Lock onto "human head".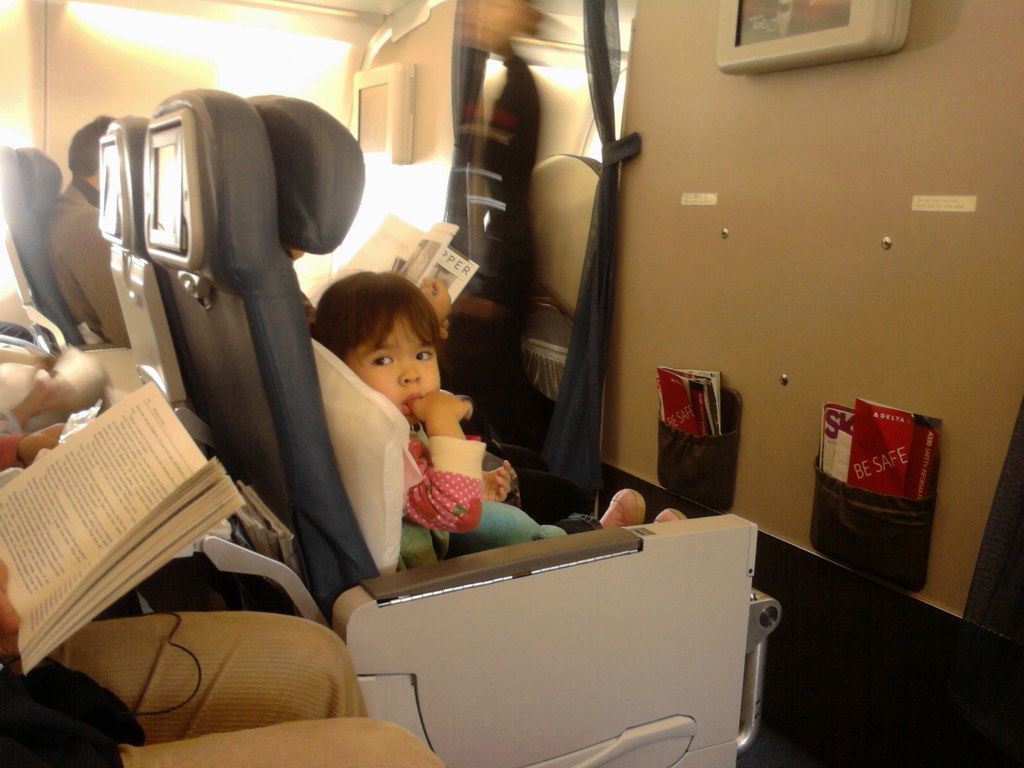
Locked: left=316, top=271, right=464, bottom=426.
